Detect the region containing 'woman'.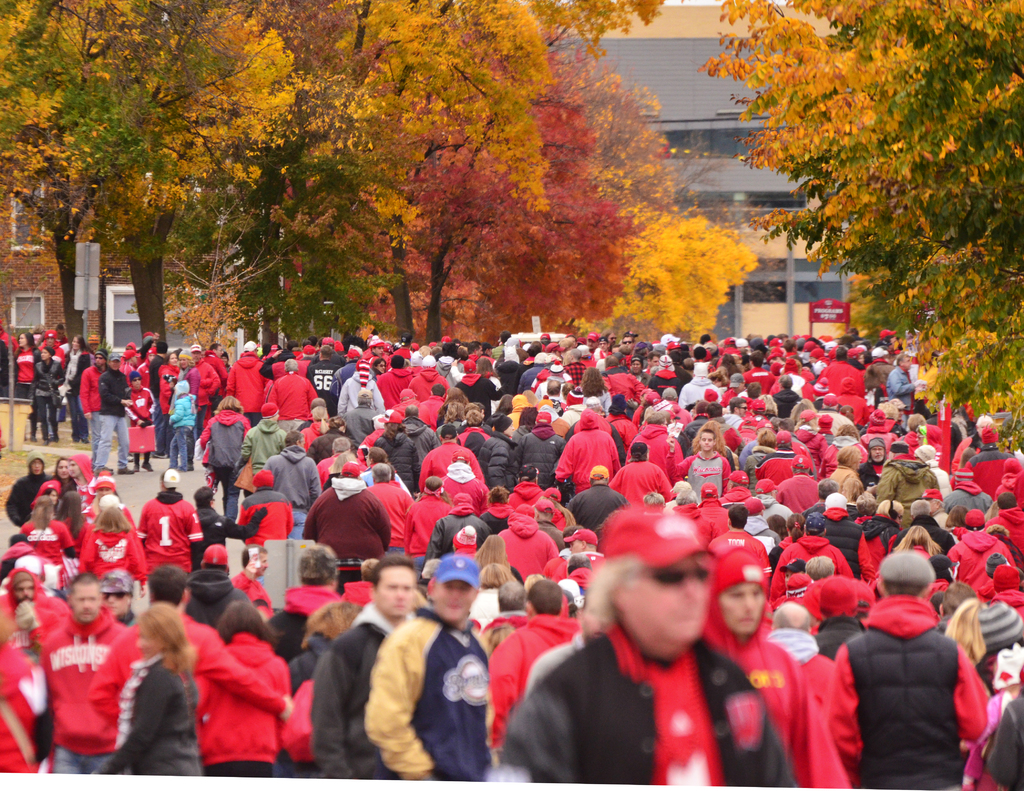
locate(80, 479, 135, 526).
